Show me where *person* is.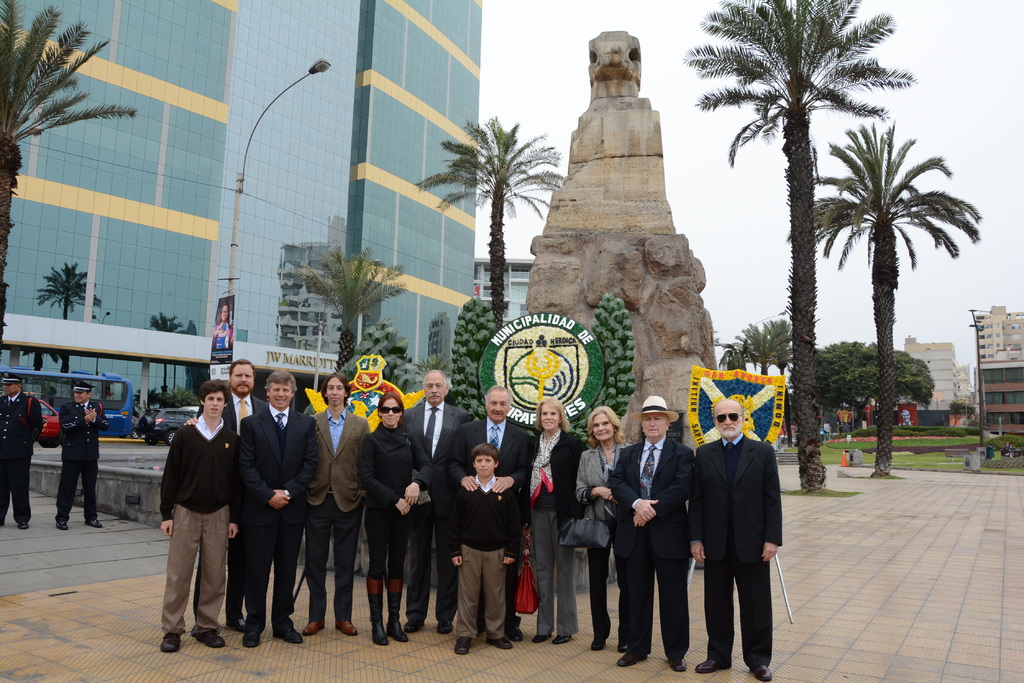
*person* is at <box>54,381,111,528</box>.
